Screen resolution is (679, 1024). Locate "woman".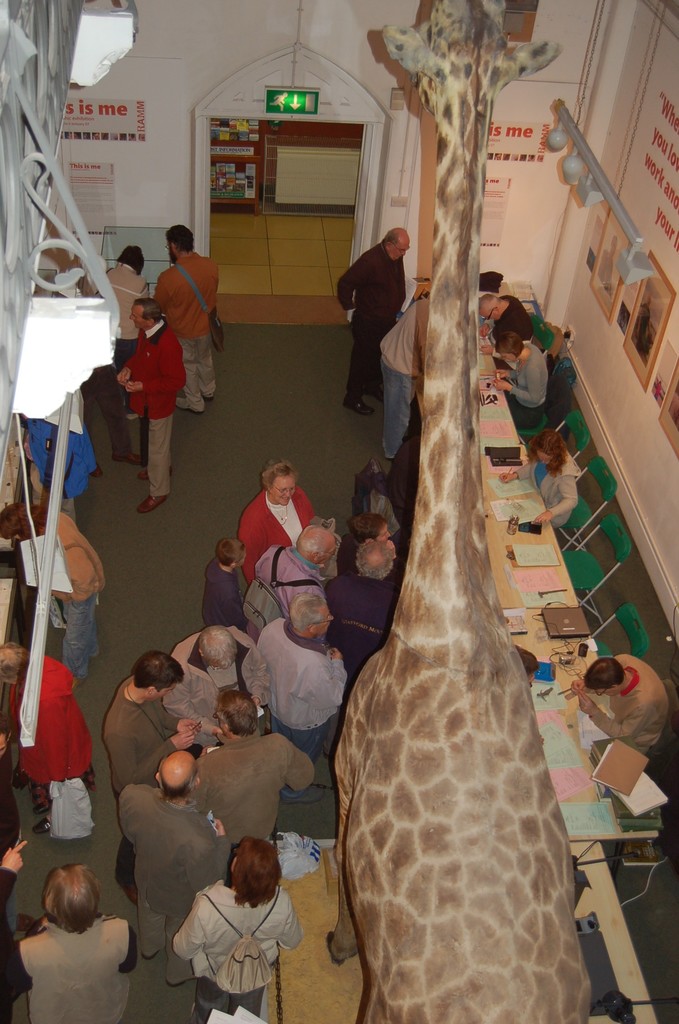
pyautogui.locateOnScreen(172, 833, 306, 1023).
